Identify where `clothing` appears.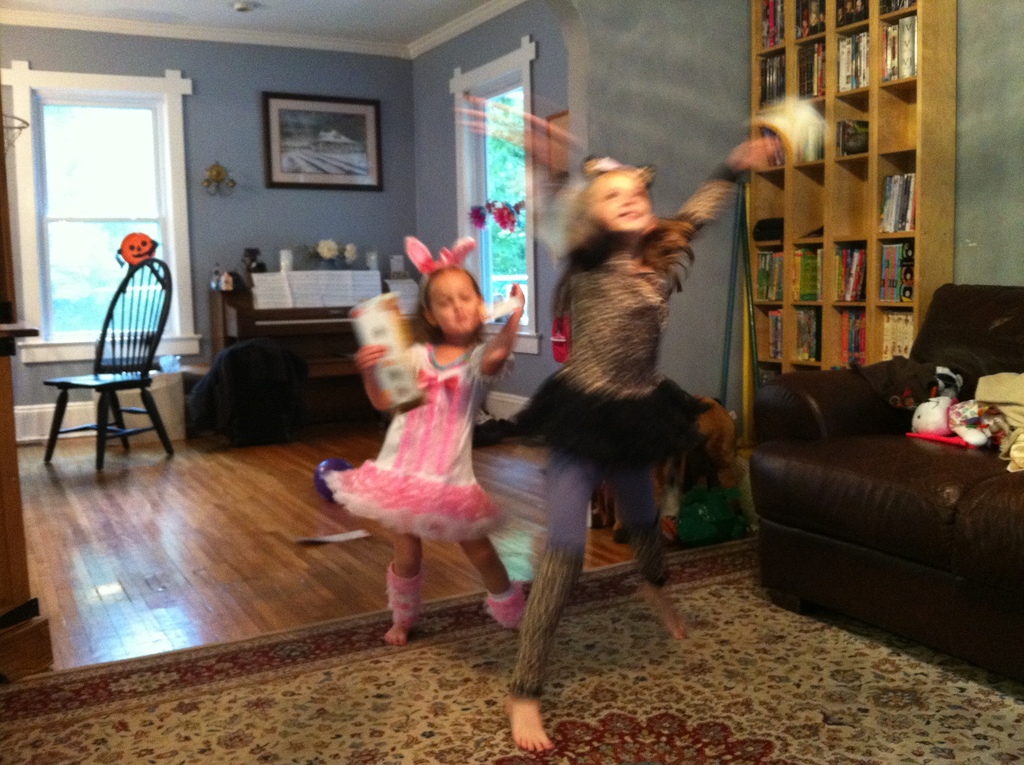
Appears at bbox=[330, 307, 503, 596].
